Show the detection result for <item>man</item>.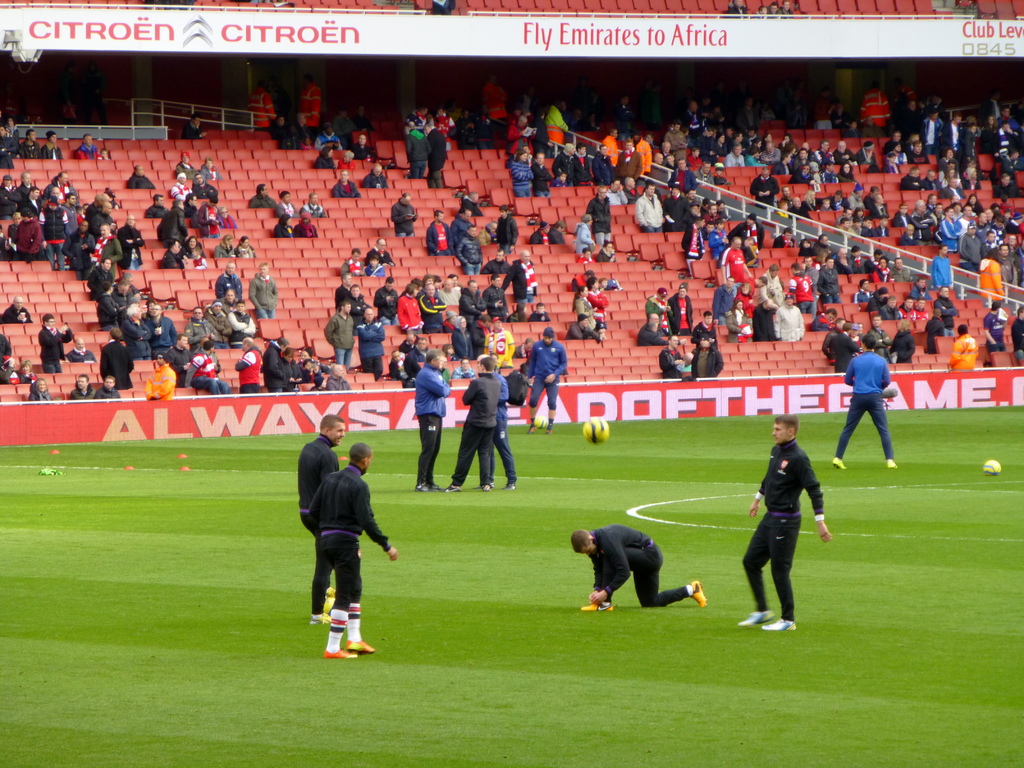
region(420, 277, 458, 330).
